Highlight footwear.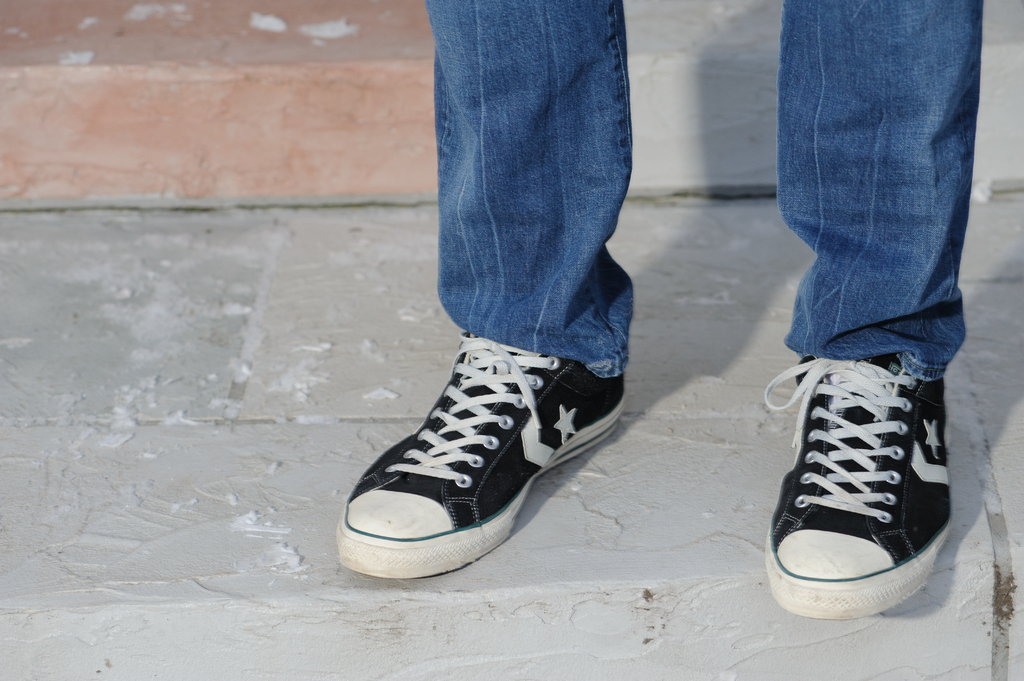
Highlighted region: <region>346, 310, 635, 582</region>.
